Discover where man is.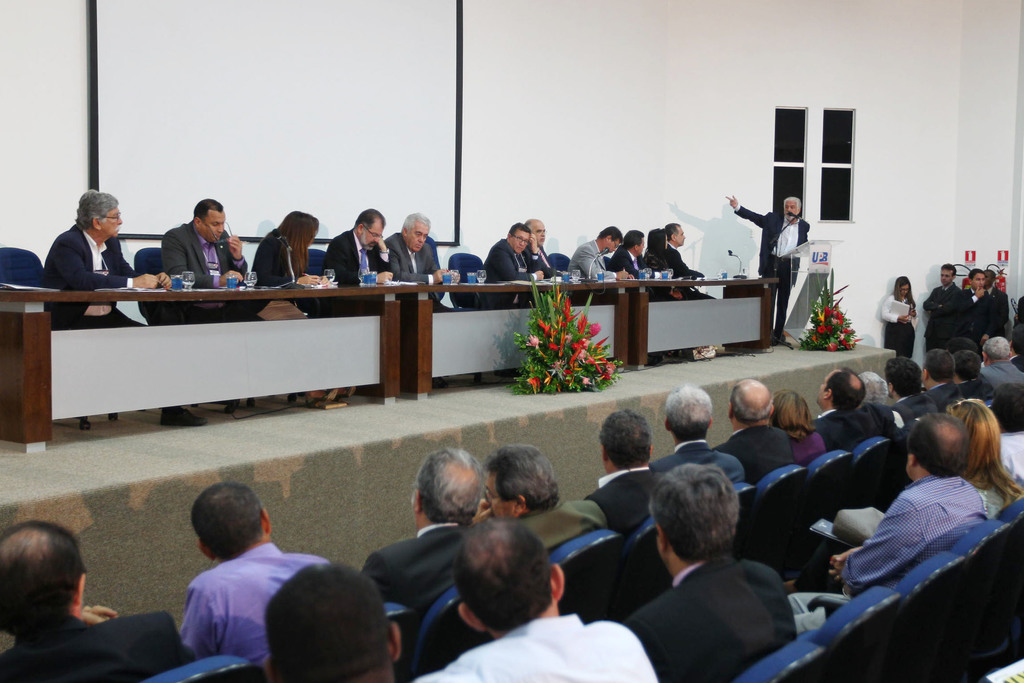
Discovered at <region>788, 412, 986, 607</region>.
